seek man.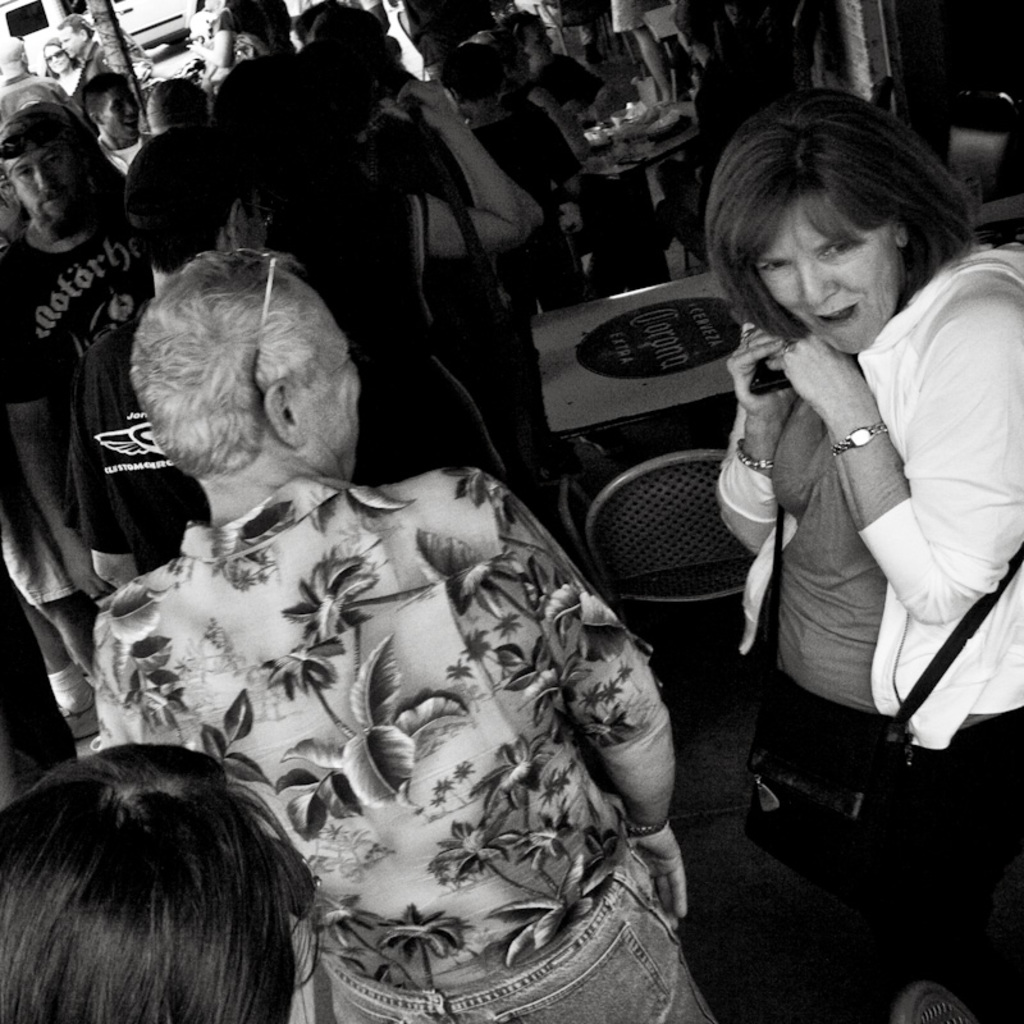
{"left": 0, "top": 32, "right": 78, "bottom": 136}.
